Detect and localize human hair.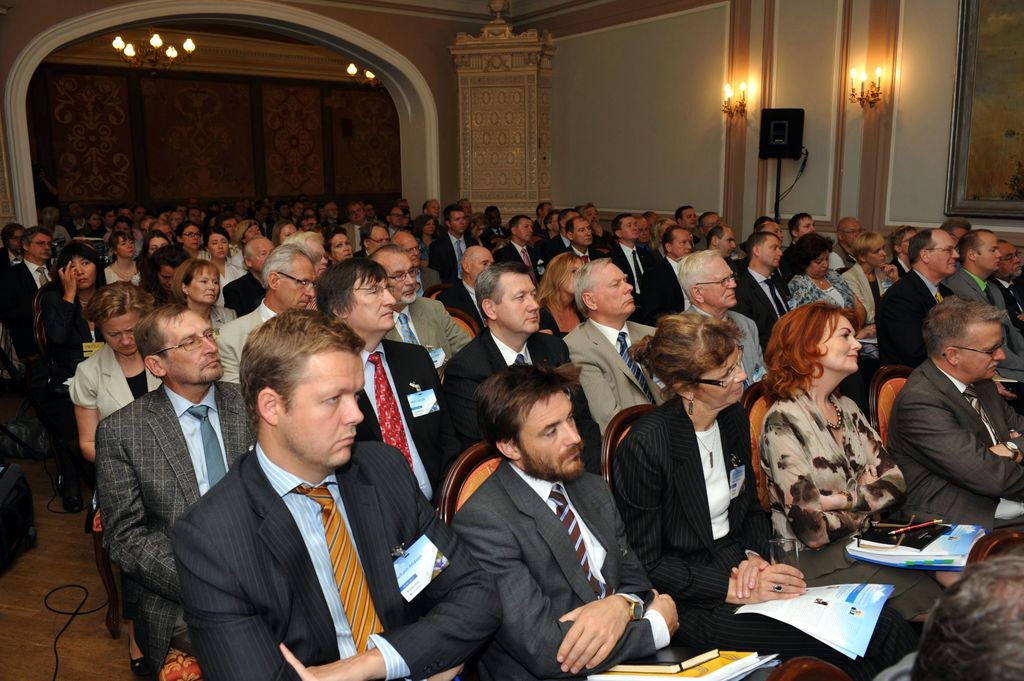
Localized at region(941, 218, 972, 235).
